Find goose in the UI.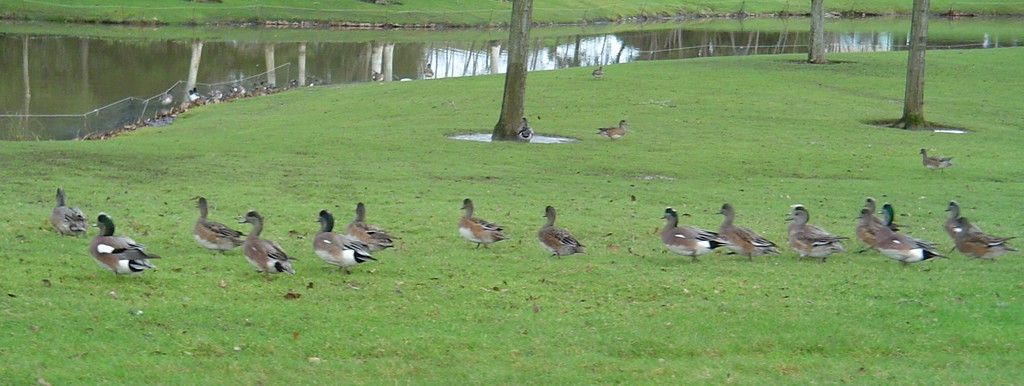
UI element at 344/200/388/255.
